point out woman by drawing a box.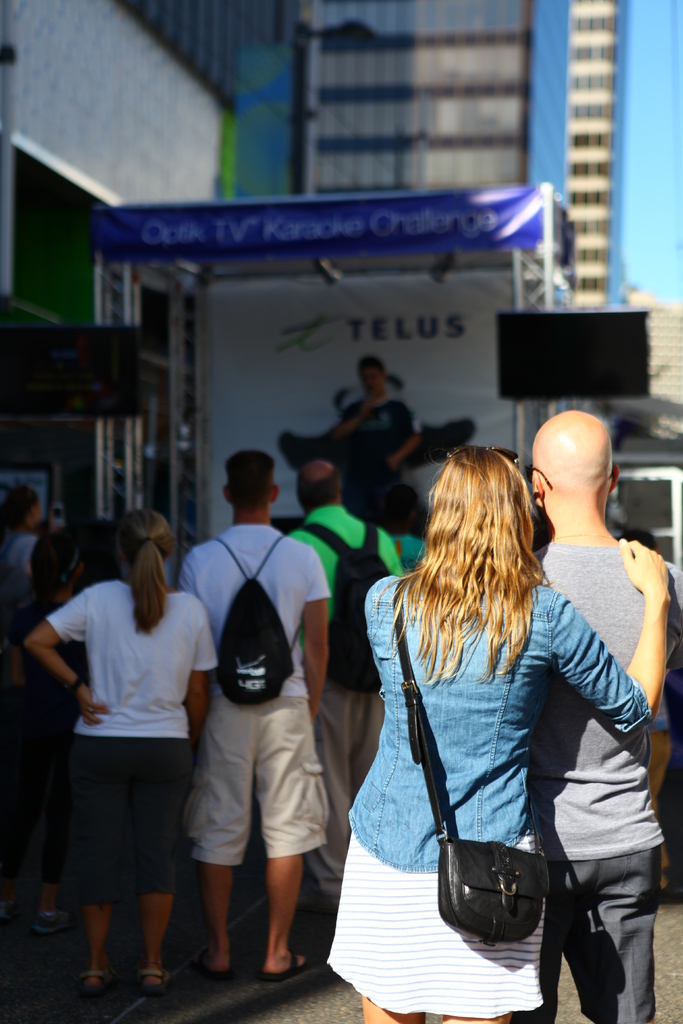
region(0, 484, 44, 575).
